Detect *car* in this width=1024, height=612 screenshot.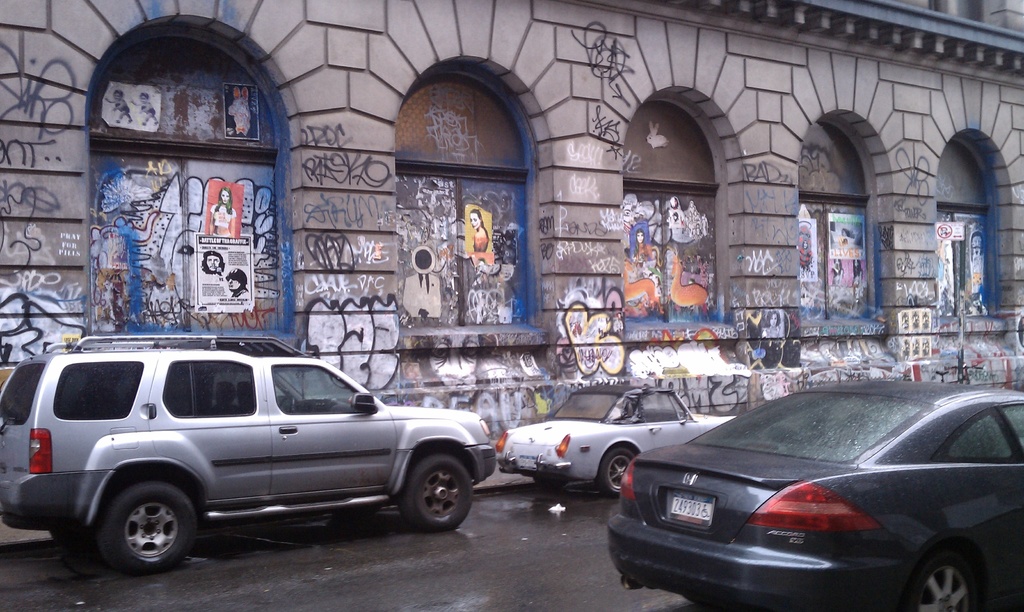
Detection: detection(0, 335, 495, 575).
